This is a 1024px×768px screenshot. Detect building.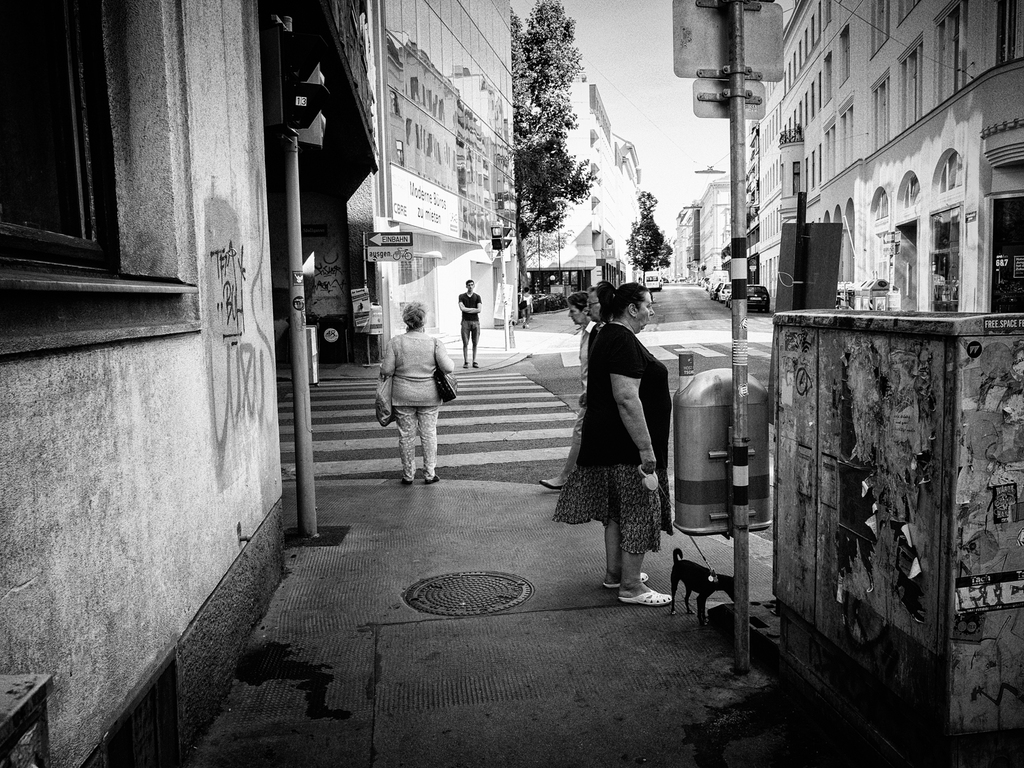
0, 0, 382, 767.
